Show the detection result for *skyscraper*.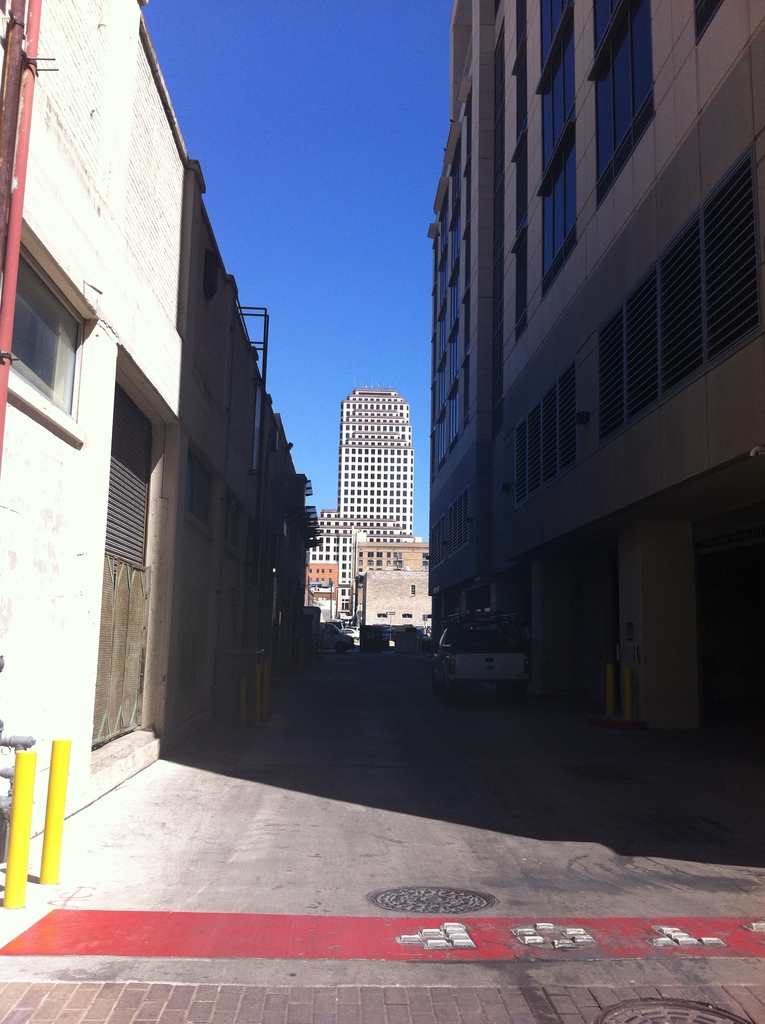
316,511,387,619.
